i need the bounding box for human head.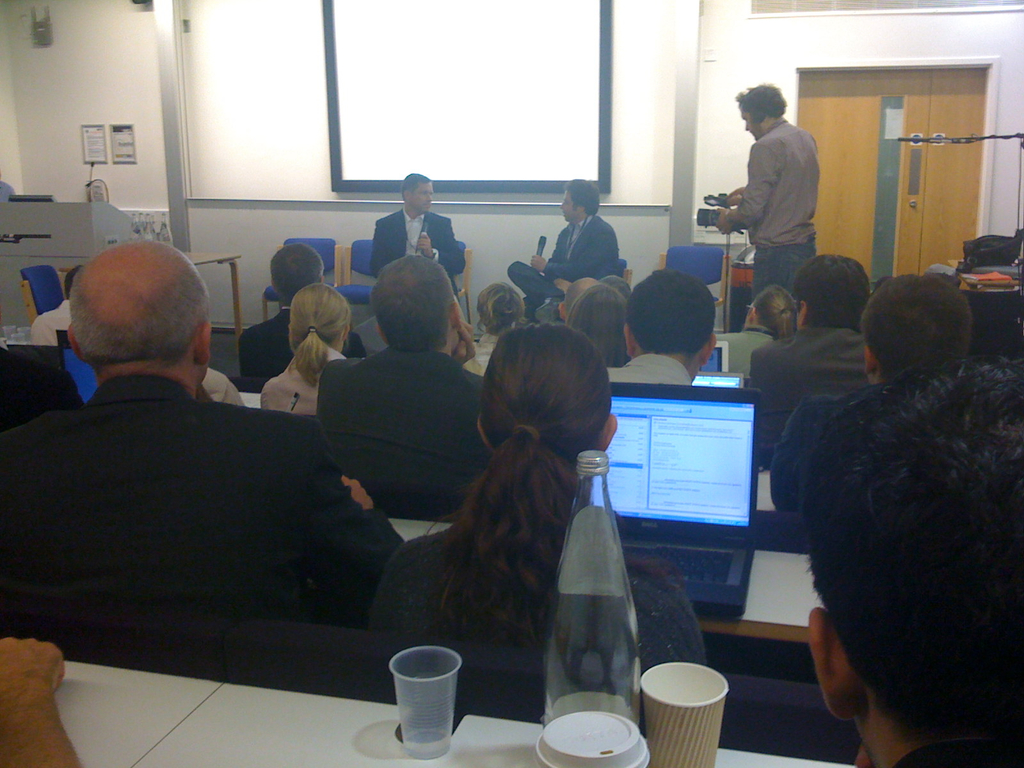
Here it is: box=[561, 275, 602, 316].
